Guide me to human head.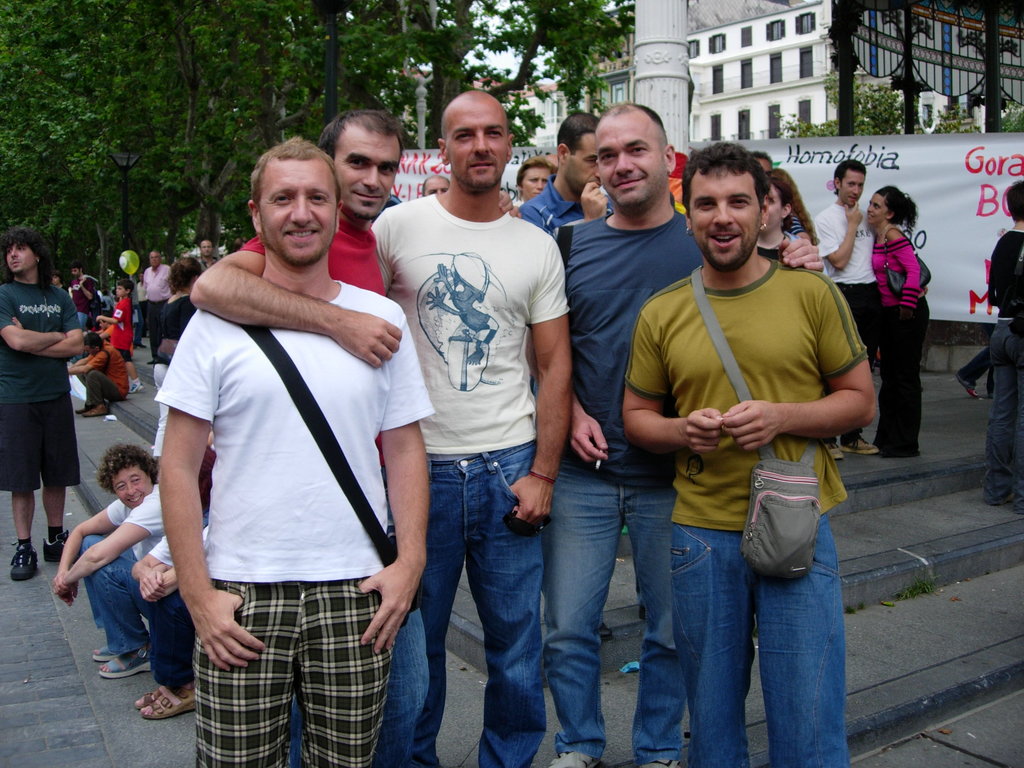
Guidance: l=234, t=131, r=344, b=269.
